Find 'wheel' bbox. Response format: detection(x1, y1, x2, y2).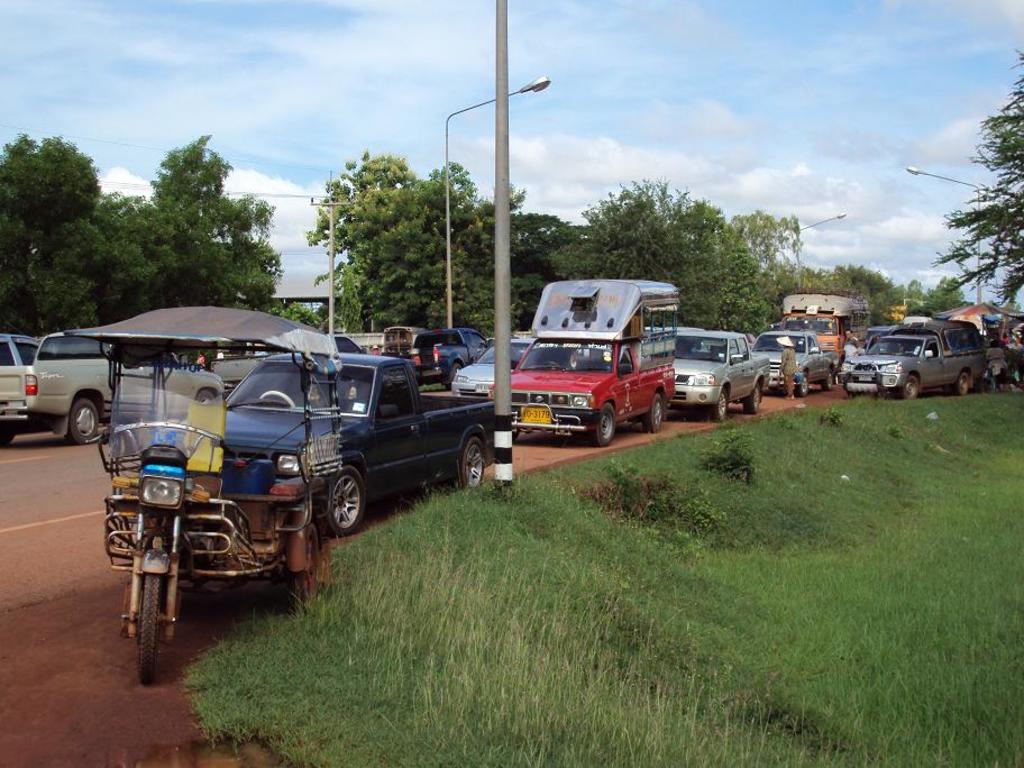
detection(647, 395, 666, 437).
